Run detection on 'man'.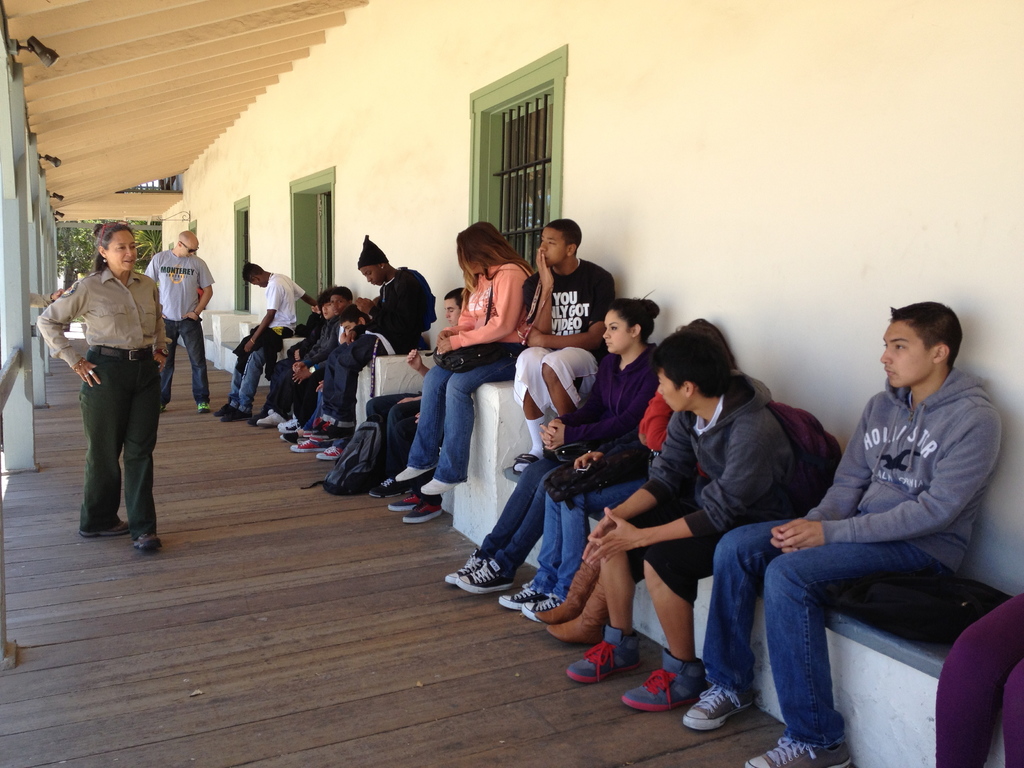
Result: [514, 220, 614, 474].
